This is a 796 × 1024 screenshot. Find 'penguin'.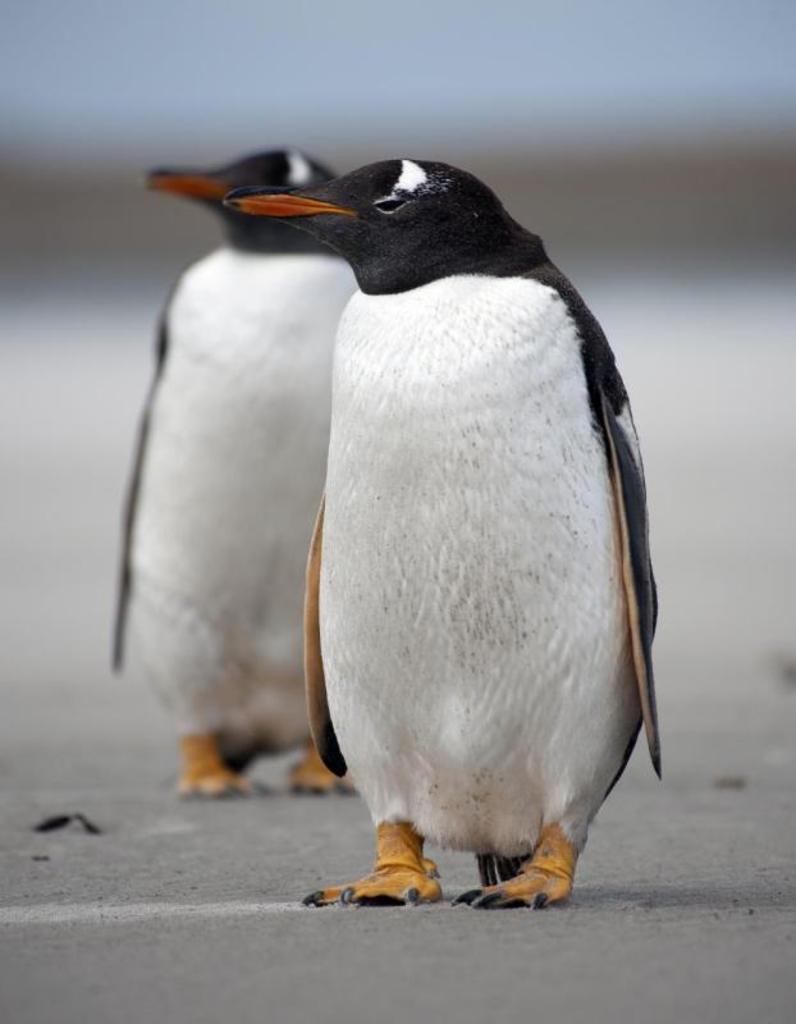
Bounding box: bbox(111, 146, 366, 795).
